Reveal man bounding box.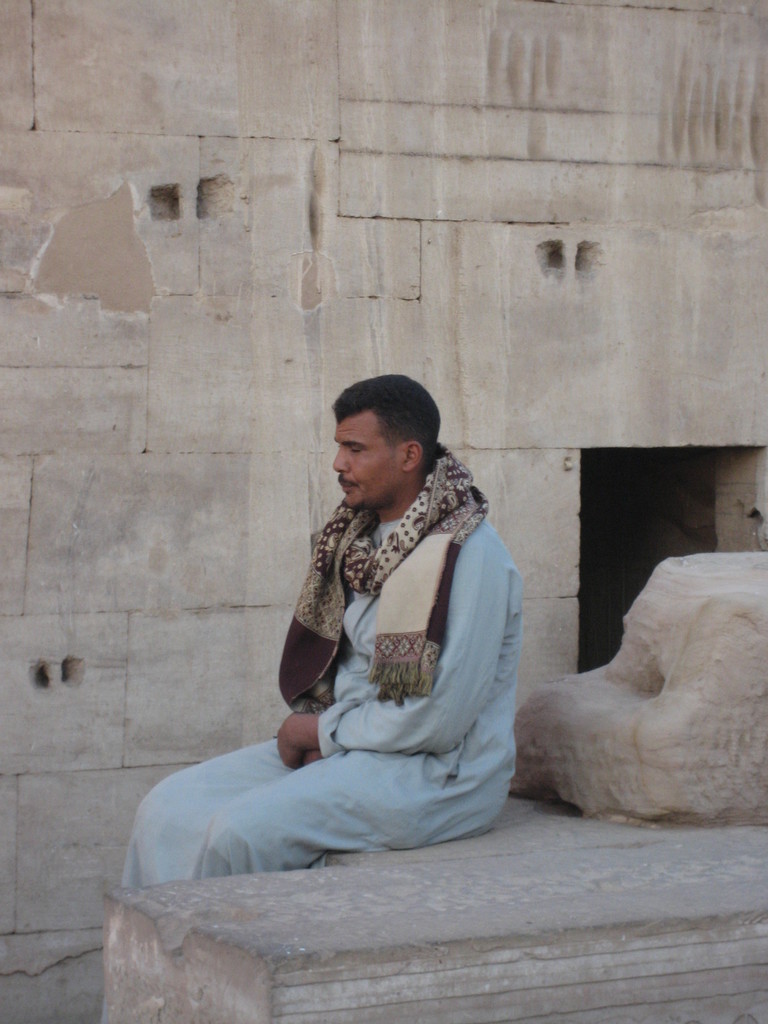
Revealed: [x1=189, y1=361, x2=547, y2=862].
